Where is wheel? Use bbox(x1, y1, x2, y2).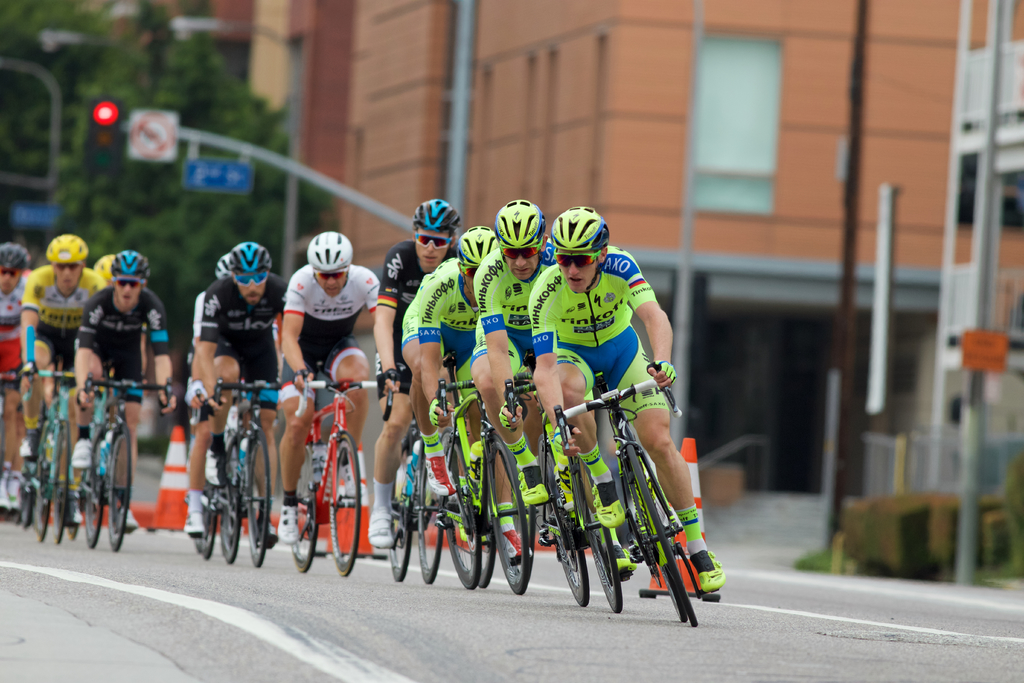
bbox(226, 497, 242, 561).
